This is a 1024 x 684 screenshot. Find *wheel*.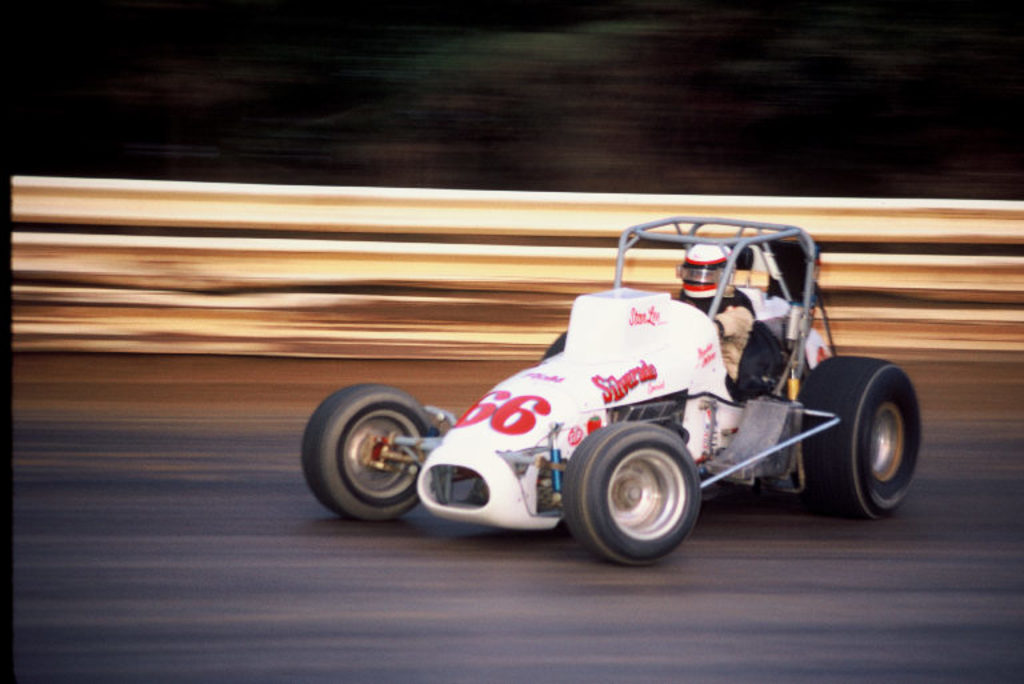
Bounding box: (541,331,568,360).
